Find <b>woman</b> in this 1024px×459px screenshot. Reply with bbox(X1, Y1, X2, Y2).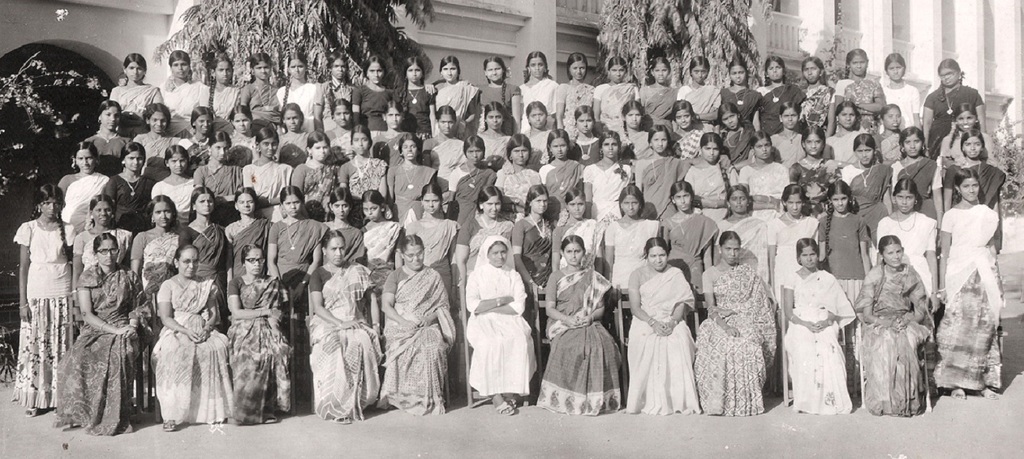
bbox(382, 236, 454, 415).
